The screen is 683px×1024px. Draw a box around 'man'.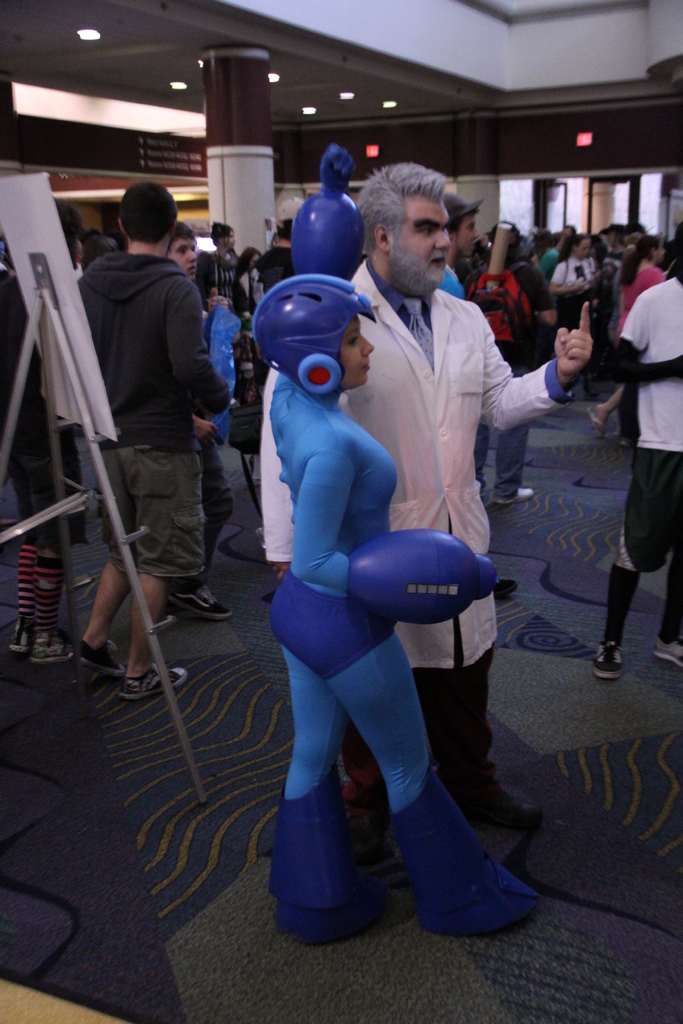
crop(0, 202, 84, 662).
